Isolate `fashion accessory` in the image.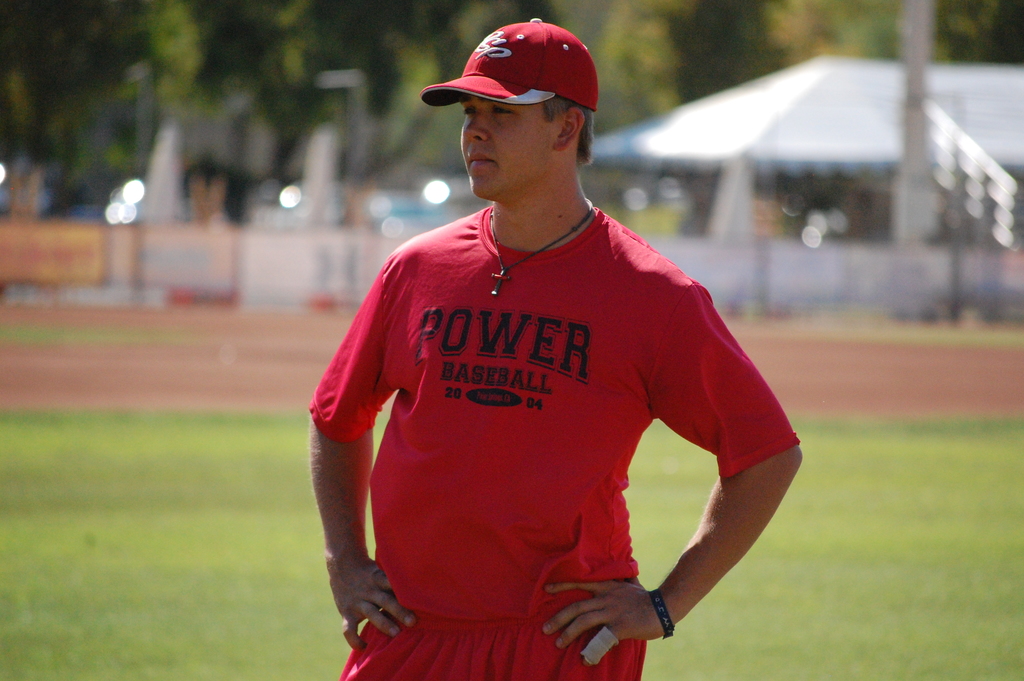
Isolated region: {"x1": 655, "y1": 594, "x2": 671, "y2": 641}.
